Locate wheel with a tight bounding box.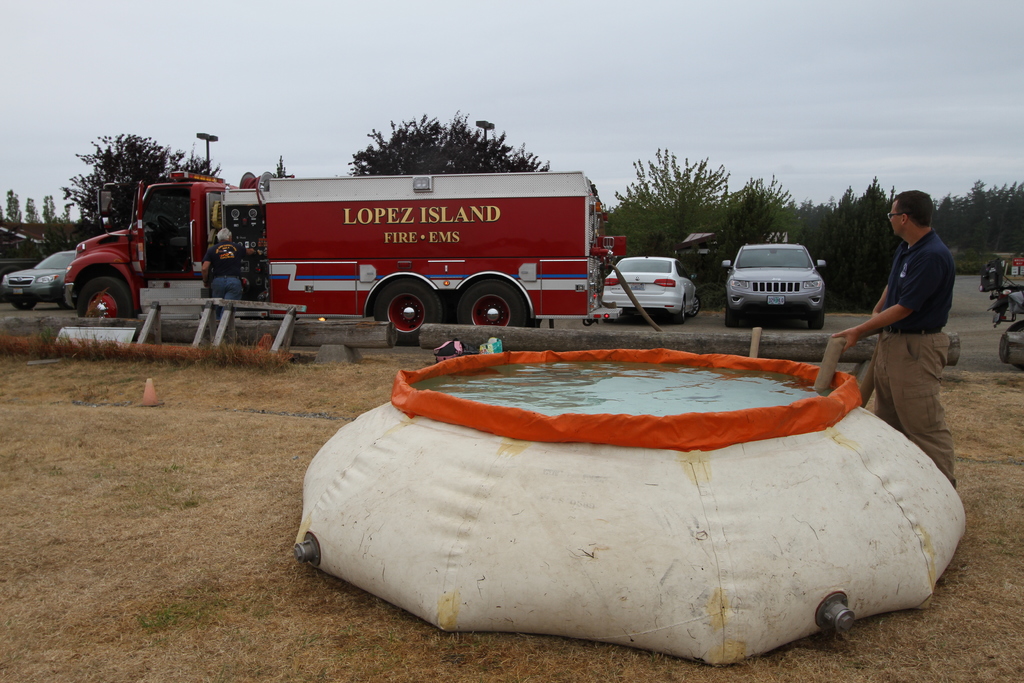
bbox=(723, 307, 737, 331).
